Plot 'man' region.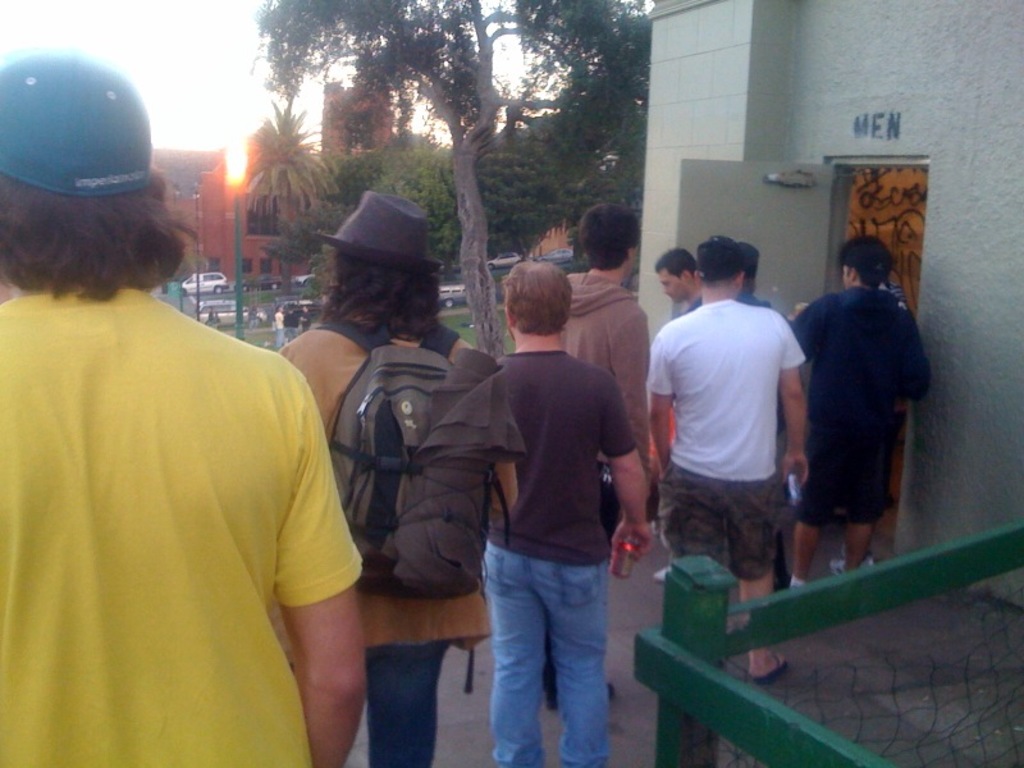
Plotted at [x1=0, y1=46, x2=366, y2=767].
